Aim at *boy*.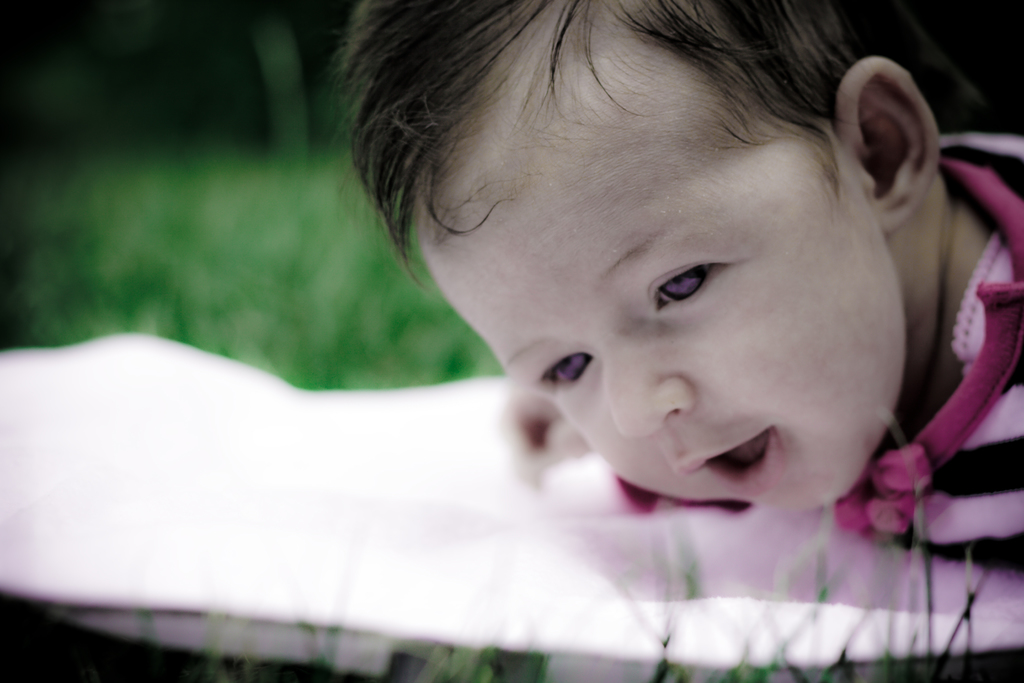
Aimed at (335, 0, 1023, 563).
